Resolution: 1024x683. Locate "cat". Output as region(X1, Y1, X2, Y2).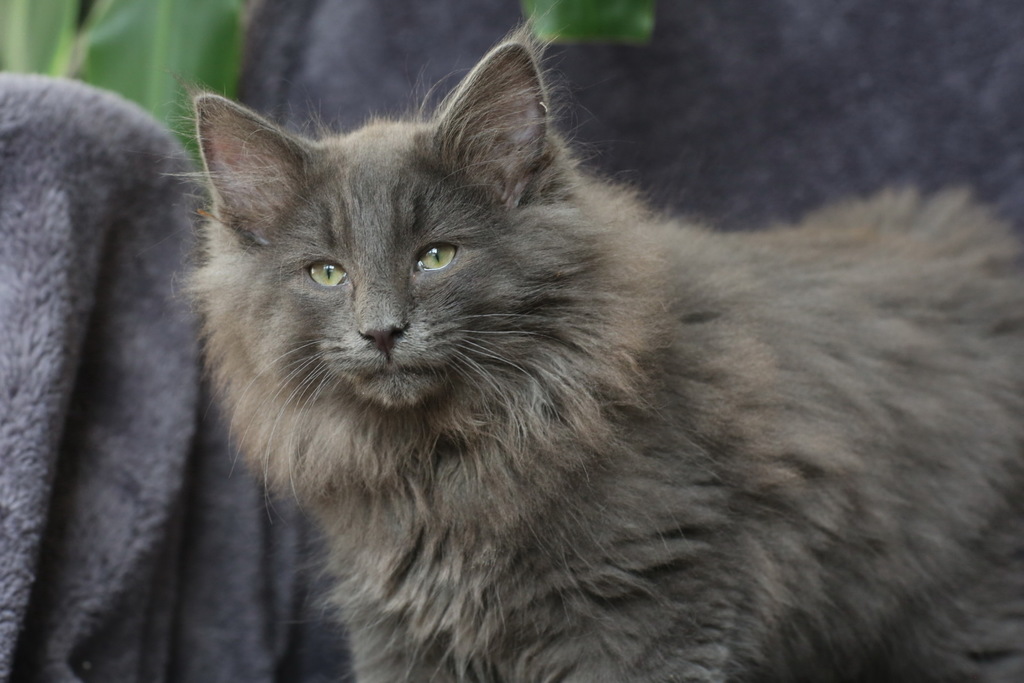
region(152, 3, 1023, 682).
